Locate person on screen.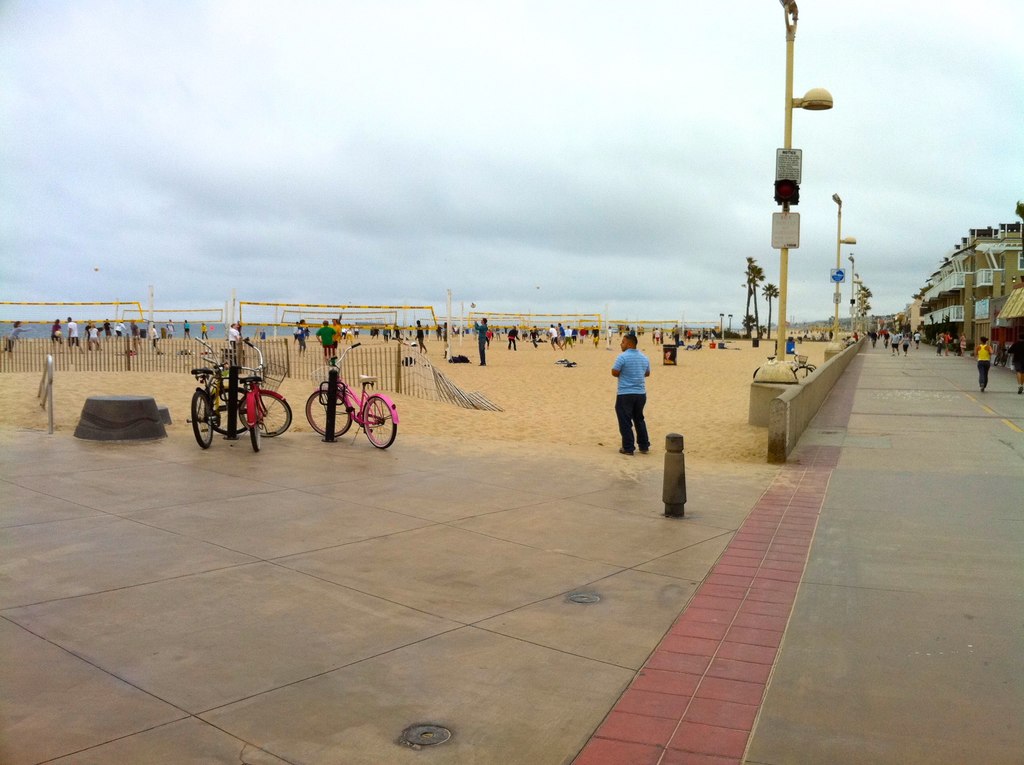
On screen at left=708, top=326, right=715, bottom=346.
